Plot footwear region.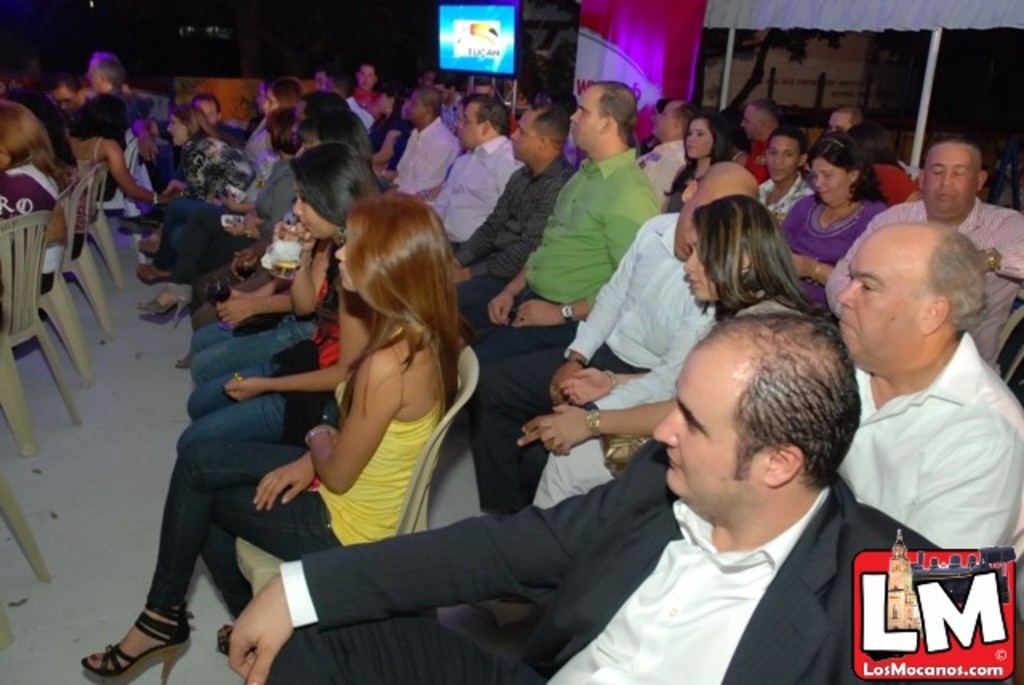
Plotted at 80,595,192,683.
